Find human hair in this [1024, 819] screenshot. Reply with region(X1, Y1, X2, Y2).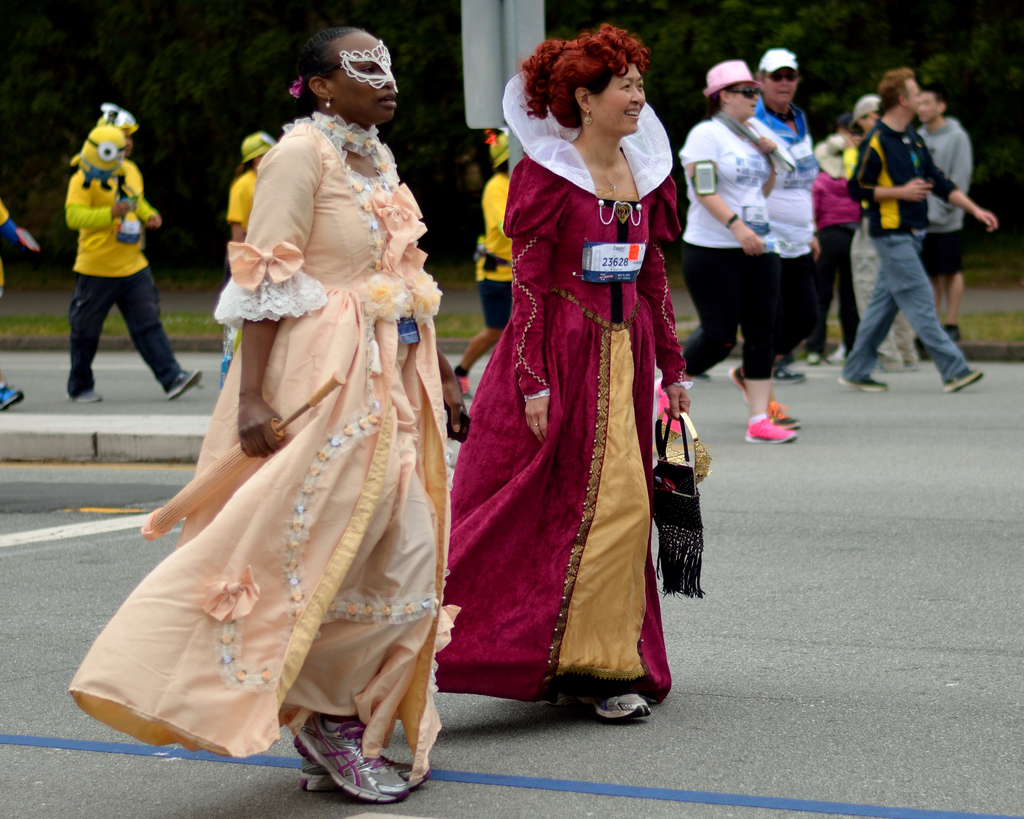
region(877, 67, 915, 111).
